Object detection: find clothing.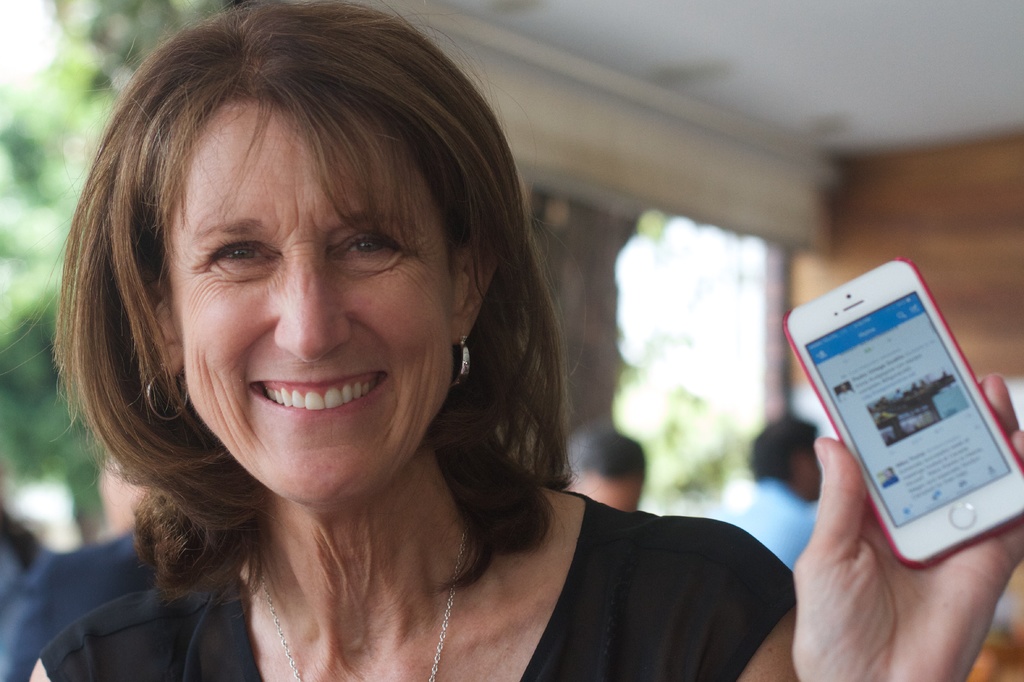
bbox=[37, 489, 790, 681].
